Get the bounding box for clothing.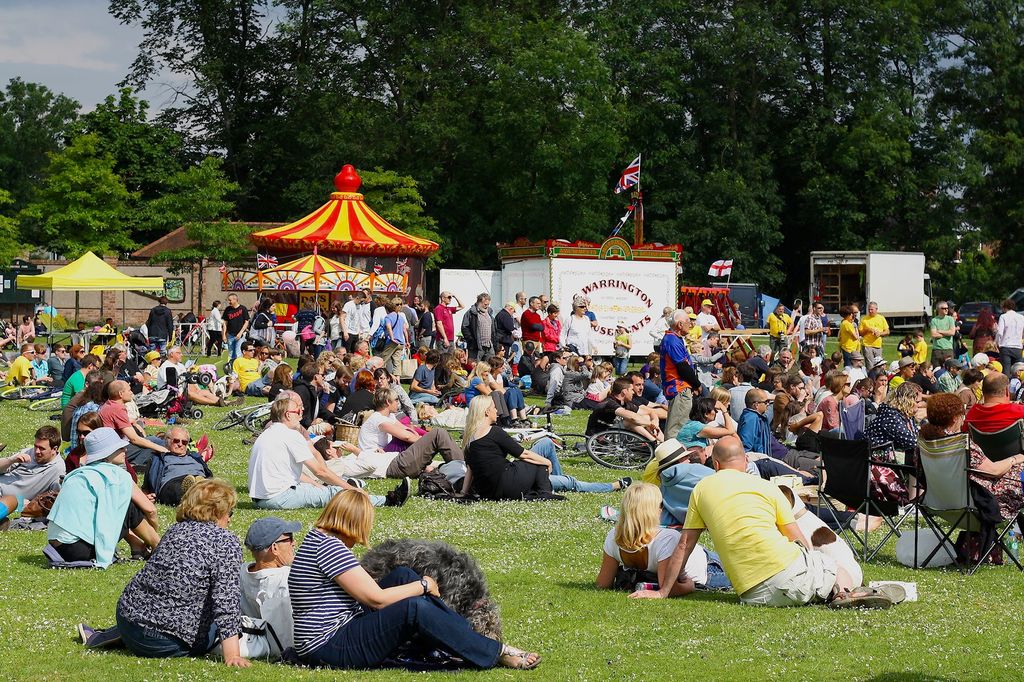
left=464, top=307, right=498, bottom=361.
